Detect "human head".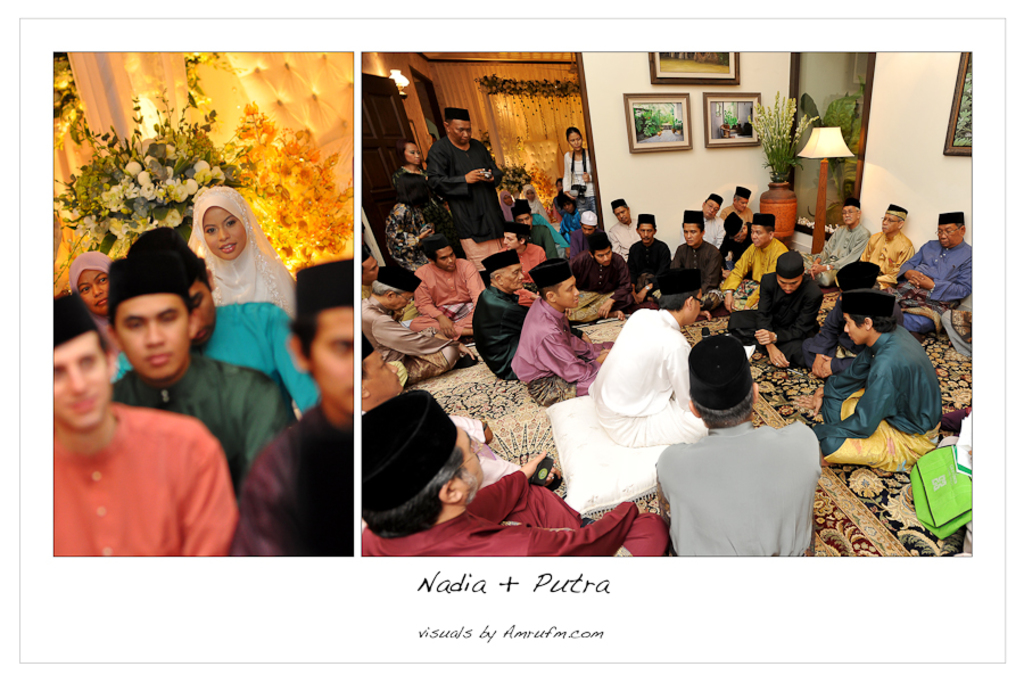
Detected at 836:288:901:337.
